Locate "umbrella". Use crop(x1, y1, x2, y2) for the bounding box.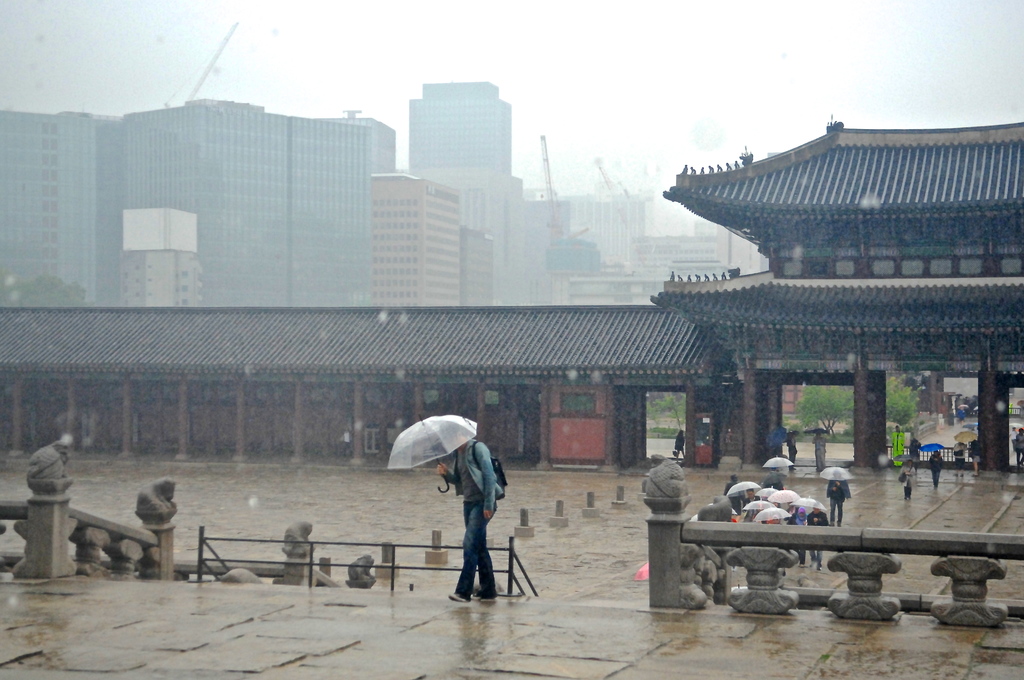
crop(953, 430, 977, 442).
